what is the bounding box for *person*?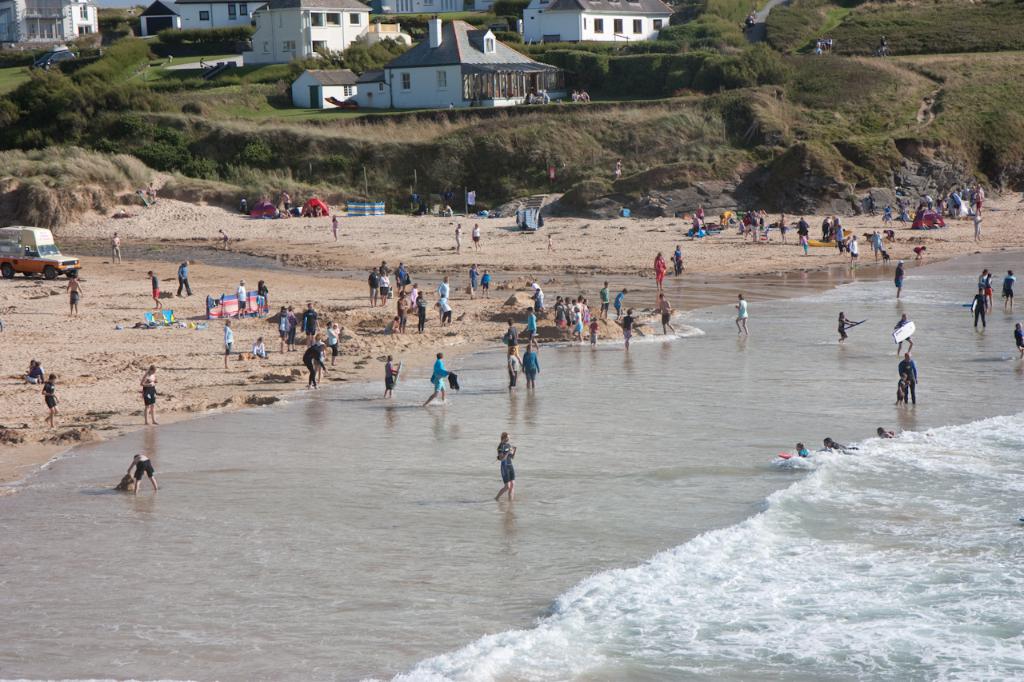
l=380, t=269, r=390, b=301.
